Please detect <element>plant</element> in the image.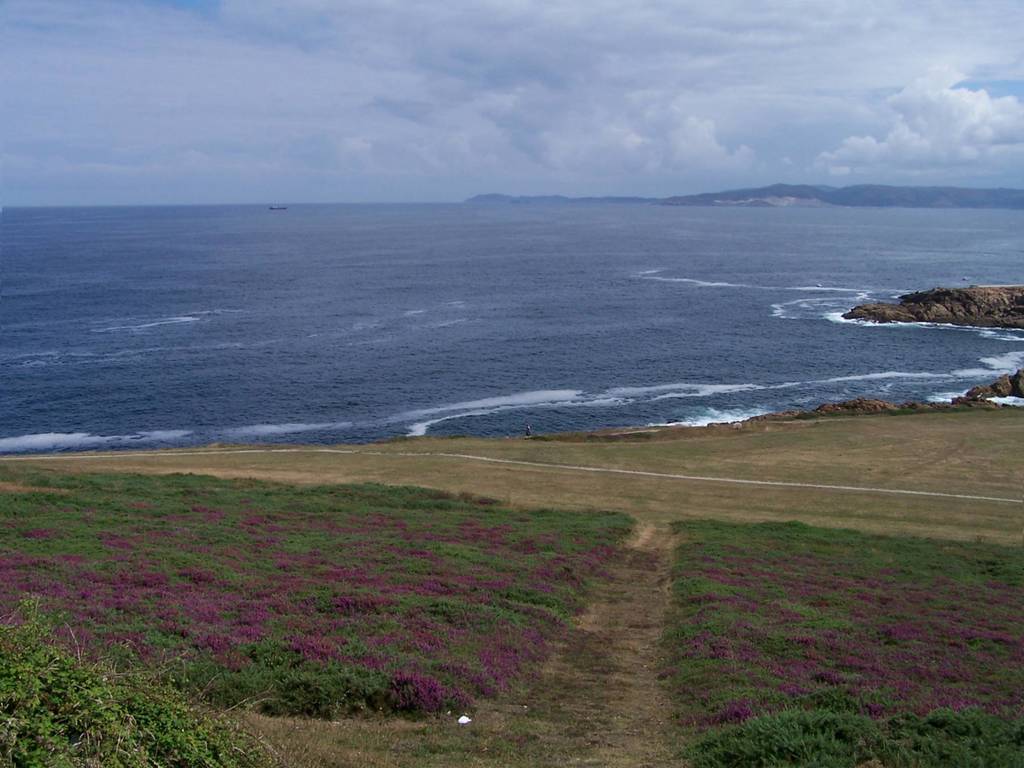
<region>665, 701, 880, 767</region>.
